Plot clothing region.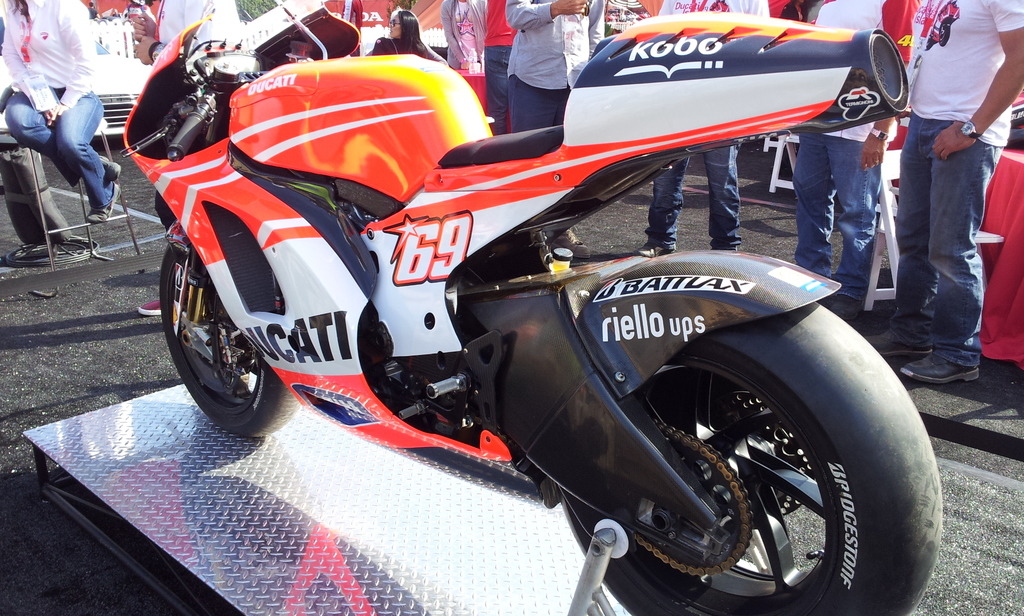
Plotted at 789 0 890 307.
